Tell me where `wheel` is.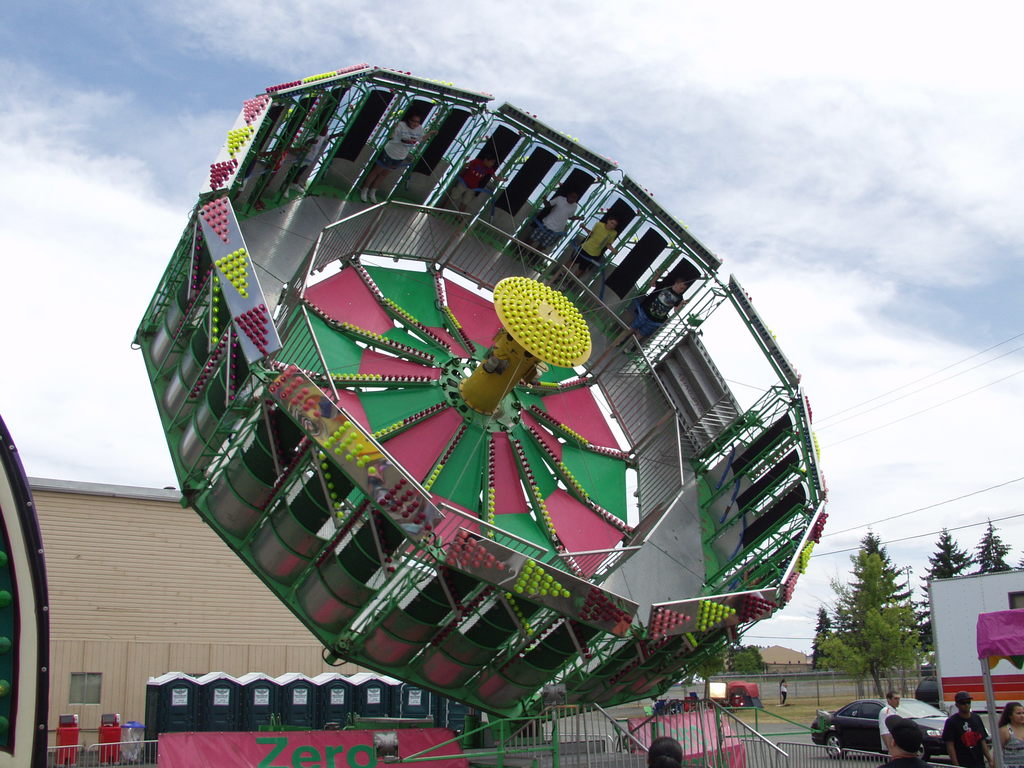
`wheel` is at x1=129, y1=61, x2=833, y2=733.
